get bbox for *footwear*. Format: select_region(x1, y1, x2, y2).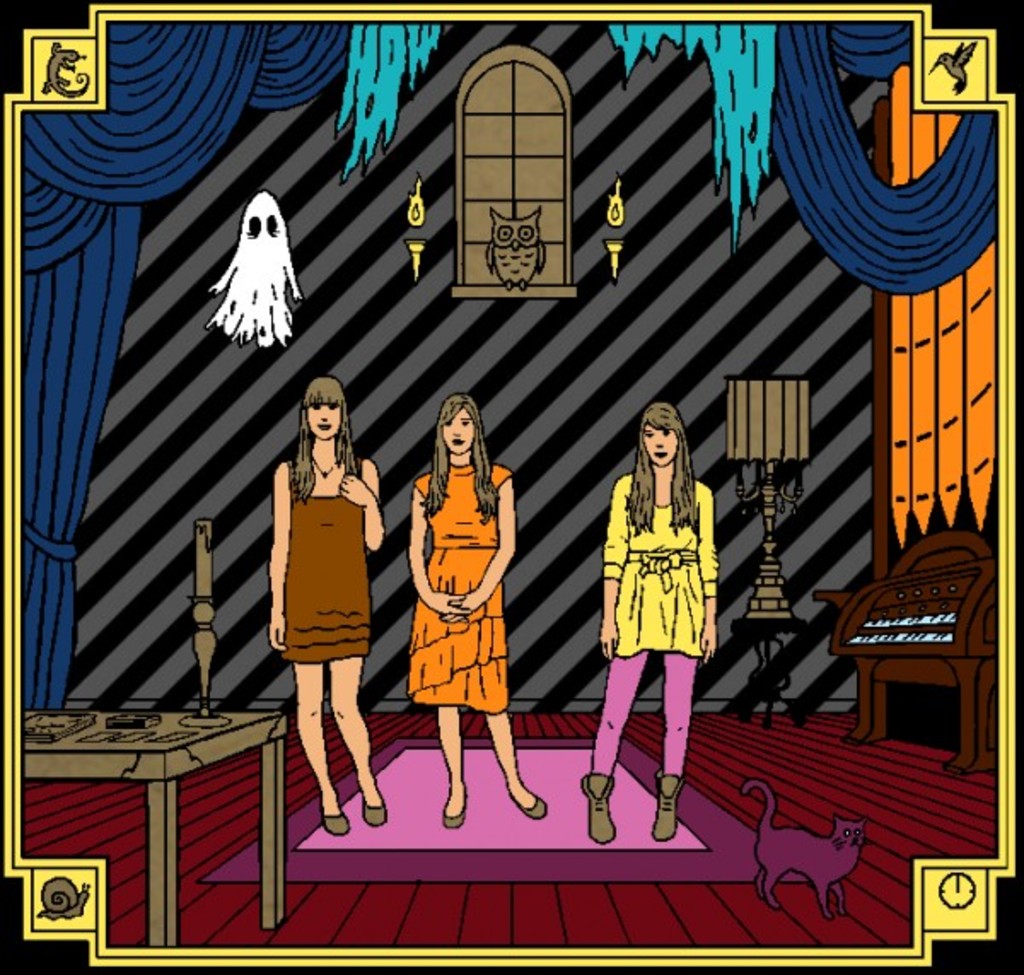
select_region(321, 813, 360, 840).
